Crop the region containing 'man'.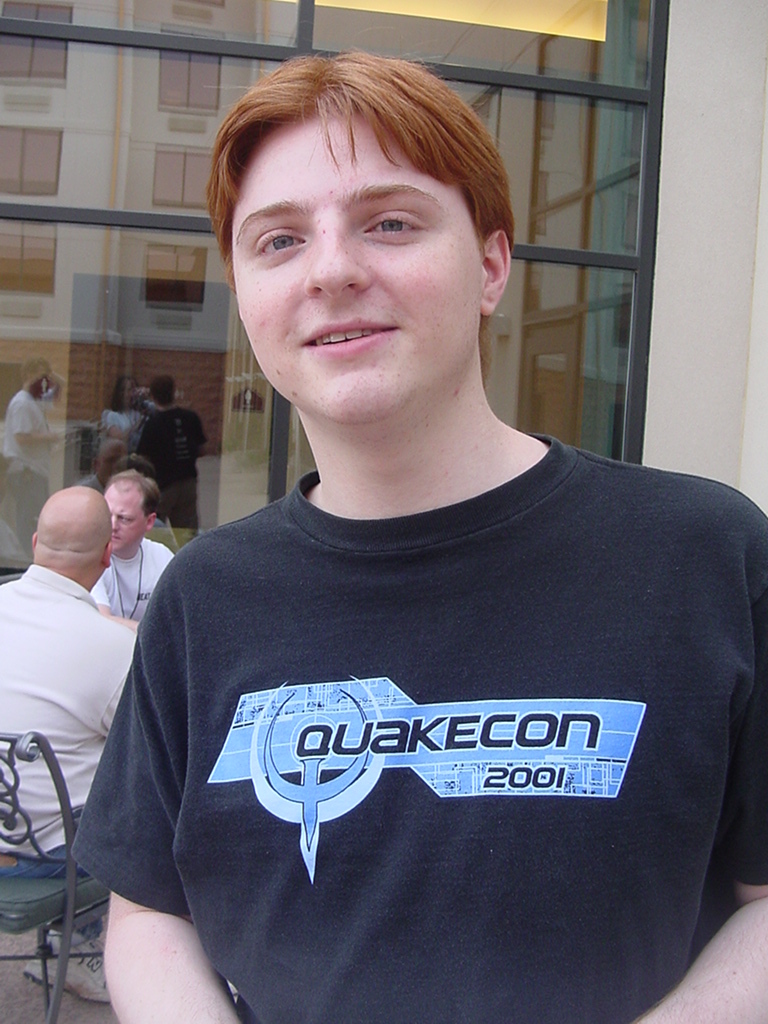
Crop region: (left=91, top=466, right=173, bottom=620).
